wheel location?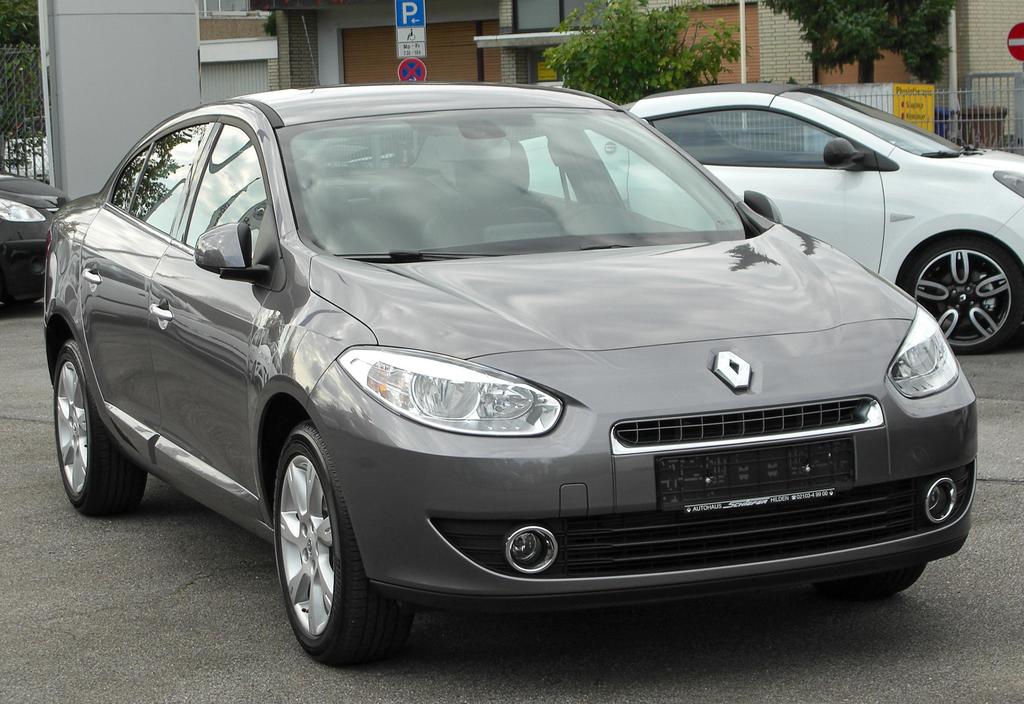
[908, 242, 1021, 355]
